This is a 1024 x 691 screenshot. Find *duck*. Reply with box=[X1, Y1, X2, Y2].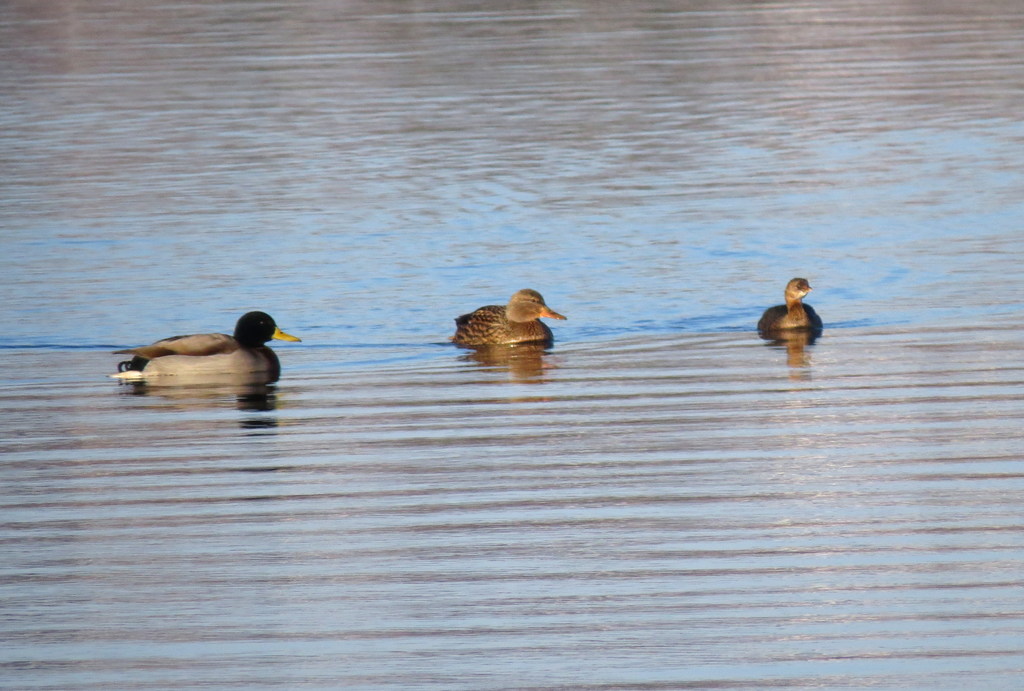
box=[106, 307, 306, 394].
